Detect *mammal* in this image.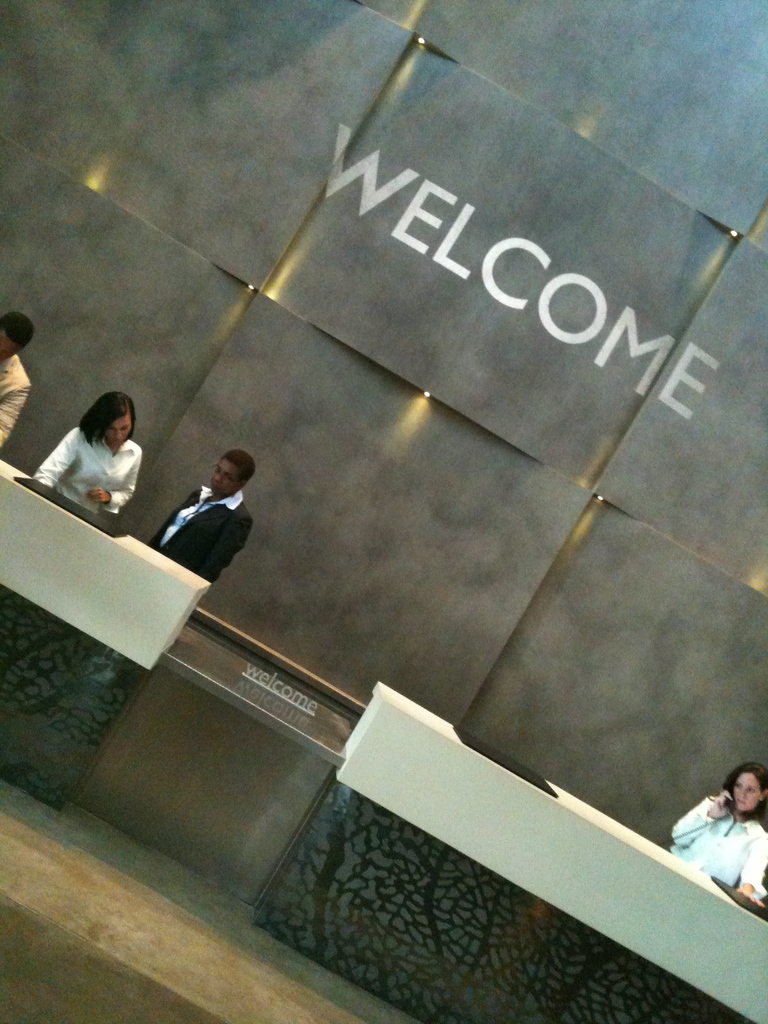
Detection: bbox(145, 444, 260, 582).
